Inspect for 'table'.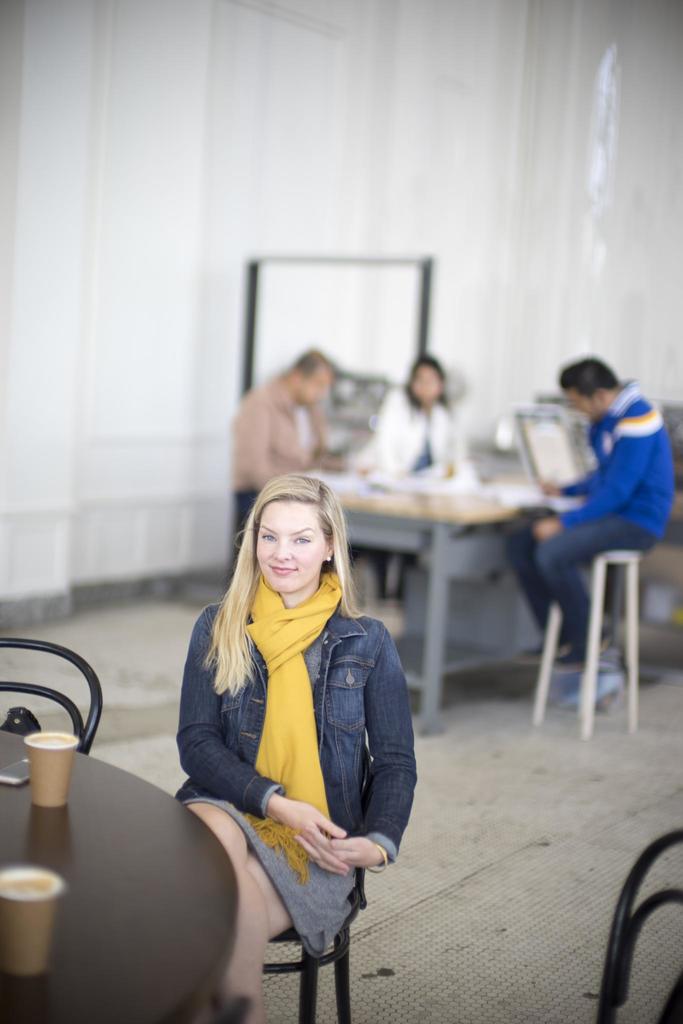
Inspection: box(302, 451, 563, 727).
